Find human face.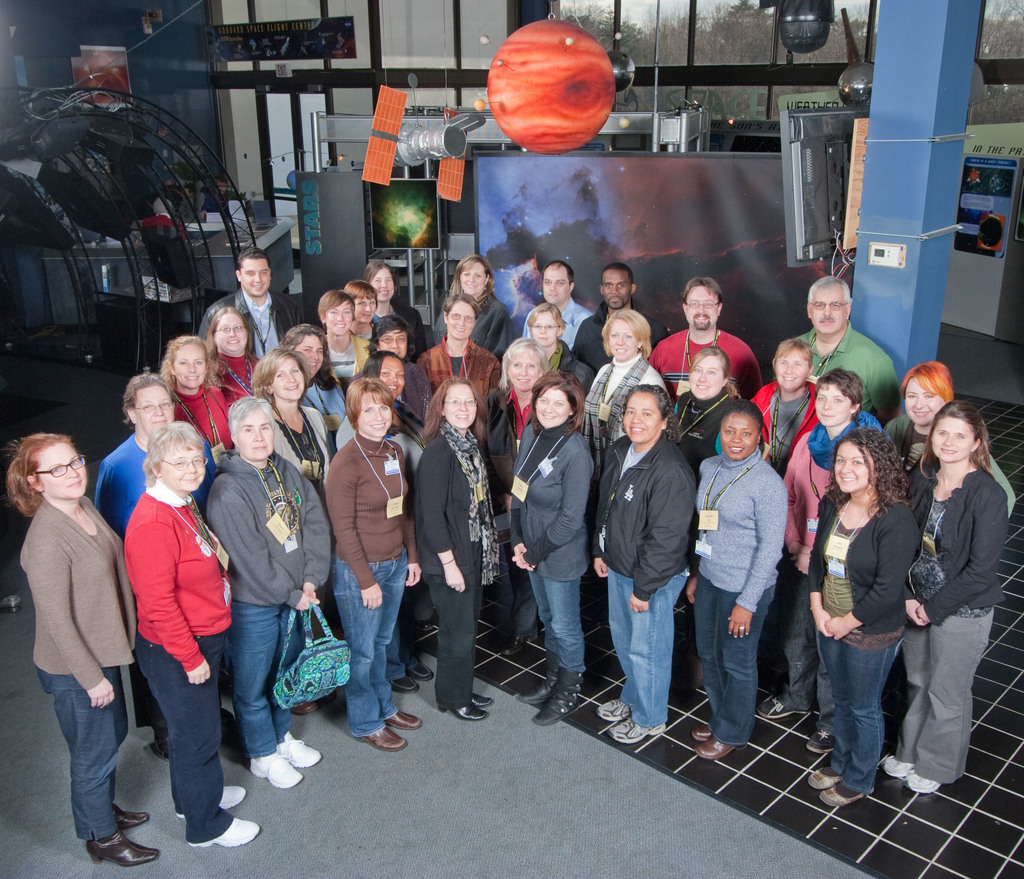
[351, 289, 376, 325].
